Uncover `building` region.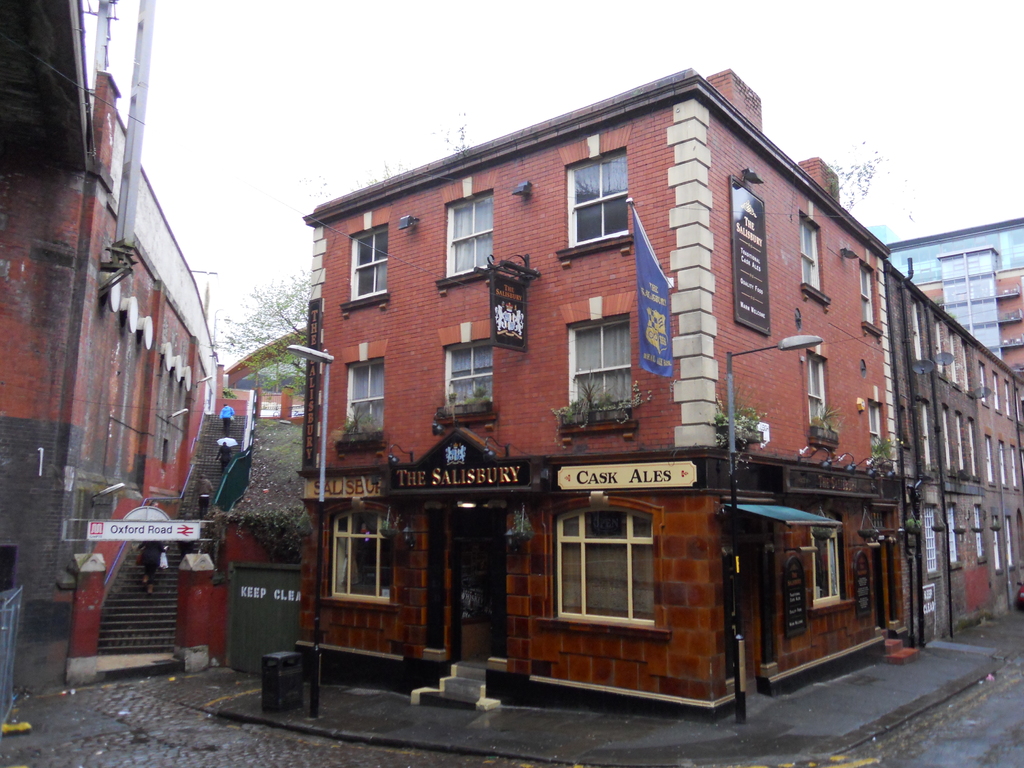
Uncovered: select_region(897, 261, 1023, 646).
